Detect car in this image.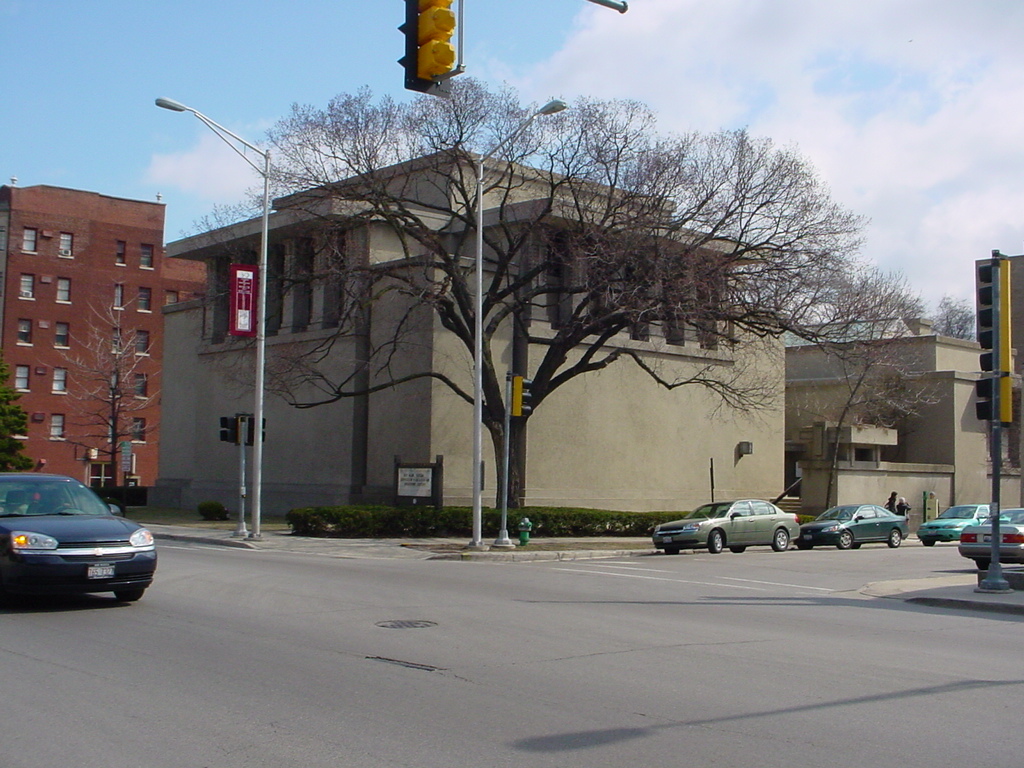
Detection: box(917, 503, 998, 546).
